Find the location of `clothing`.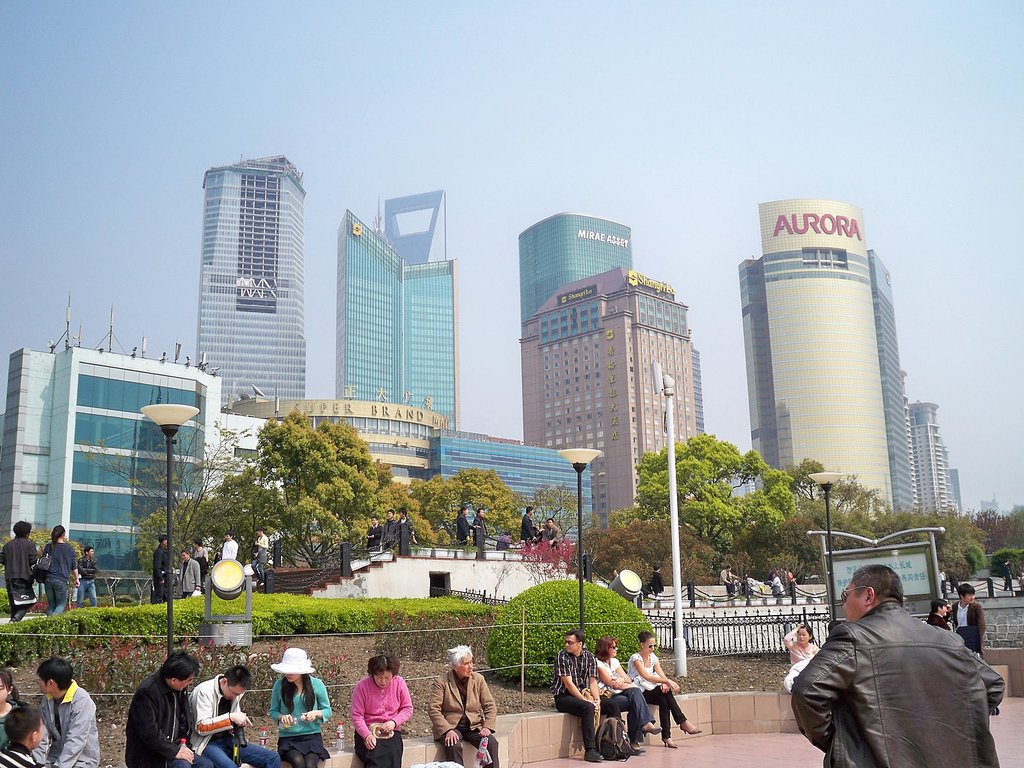
Location: [450,723,493,764].
